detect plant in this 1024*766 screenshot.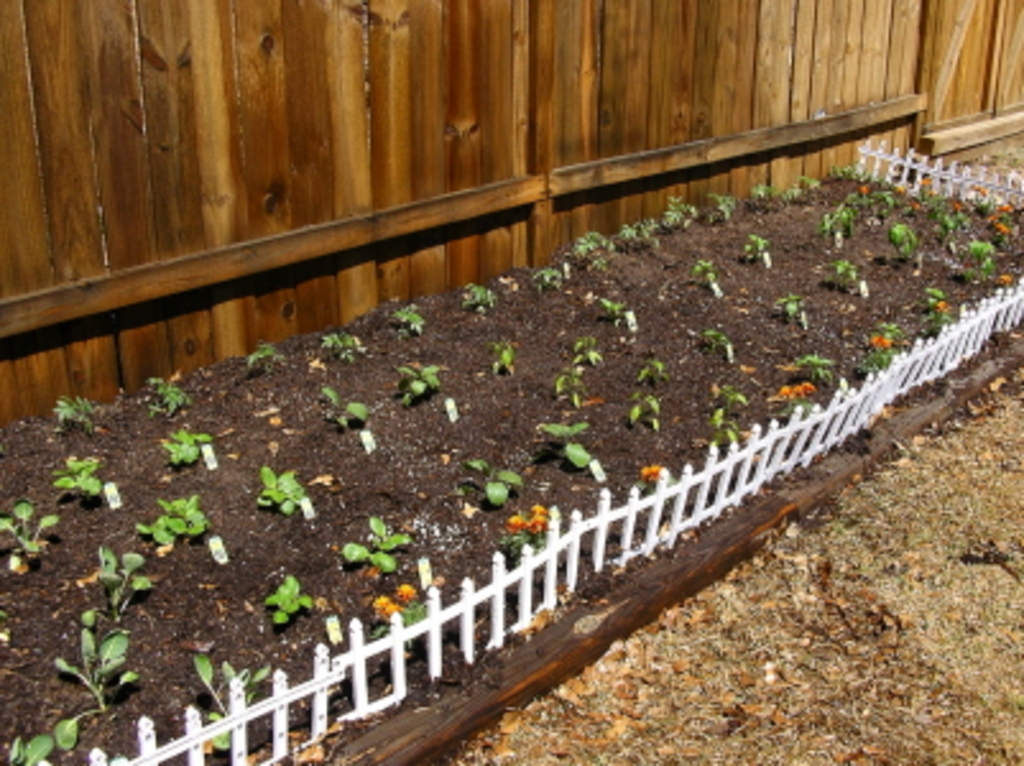
Detection: pyautogui.locateOnScreen(830, 263, 866, 294).
